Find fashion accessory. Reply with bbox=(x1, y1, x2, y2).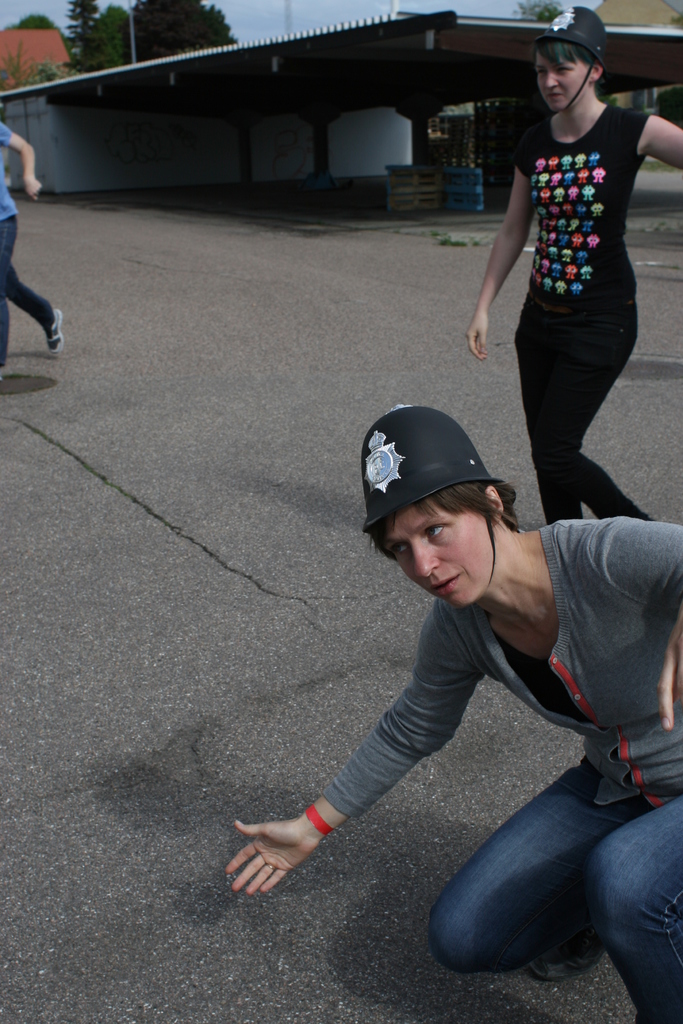
bbox=(44, 309, 64, 355).
